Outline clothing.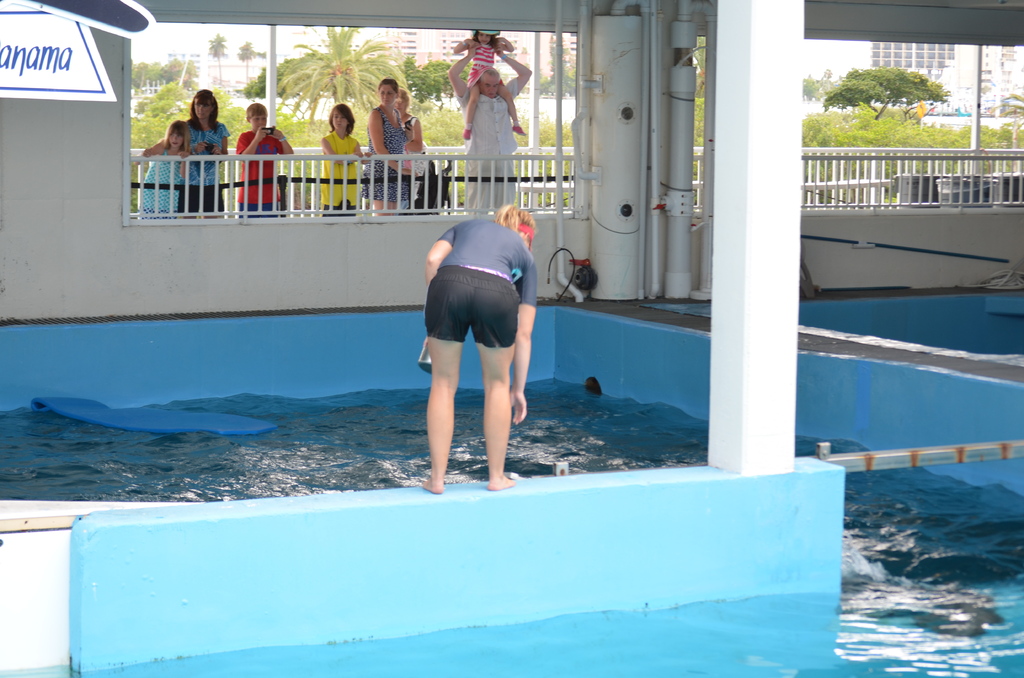
Outline: bbox=[180, 118, 230, 212].
